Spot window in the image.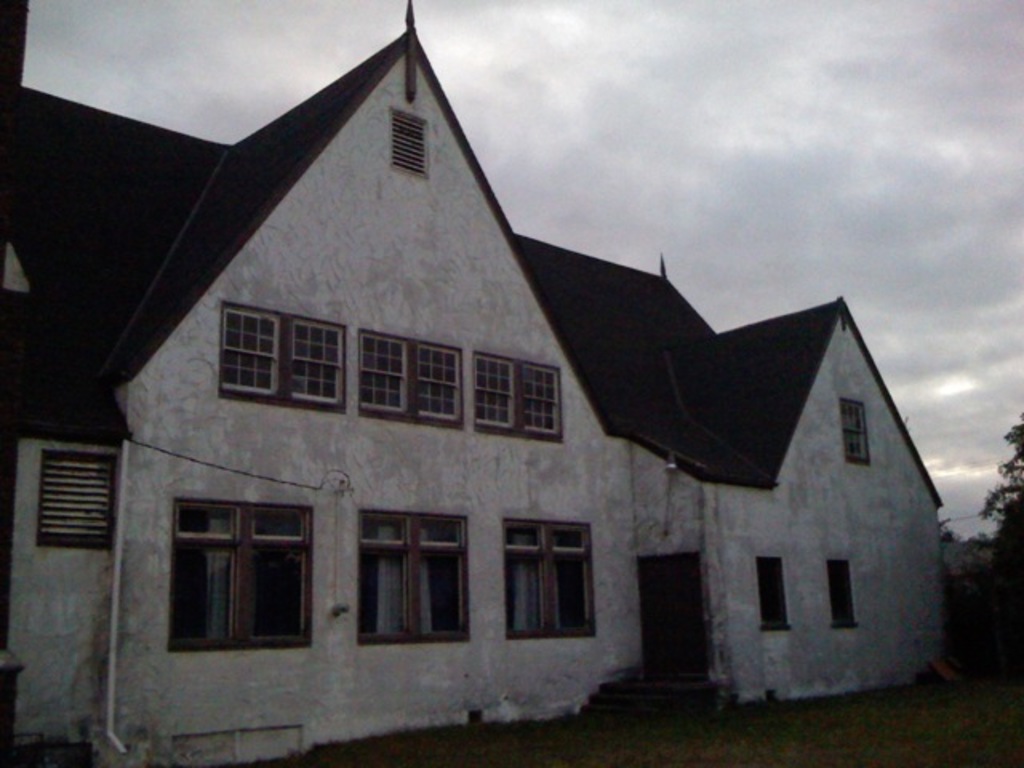
window found at (x1=390, y1=115, x2=426, y2=178).
